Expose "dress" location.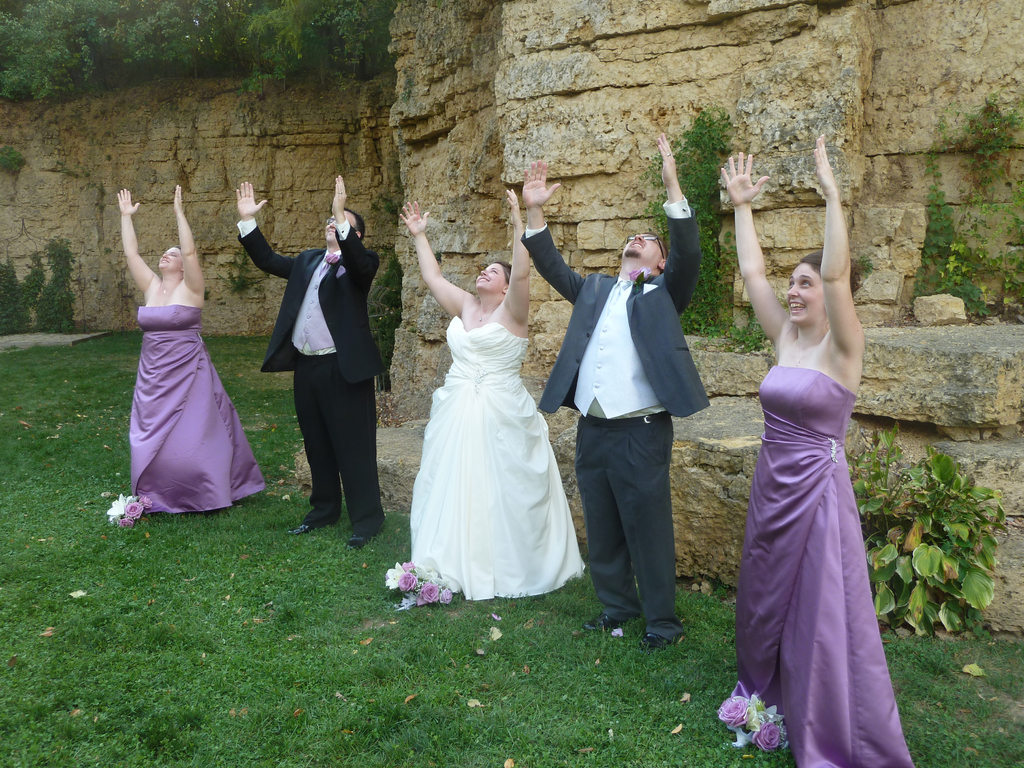
Exposed at (127, 296, 266, 518).
